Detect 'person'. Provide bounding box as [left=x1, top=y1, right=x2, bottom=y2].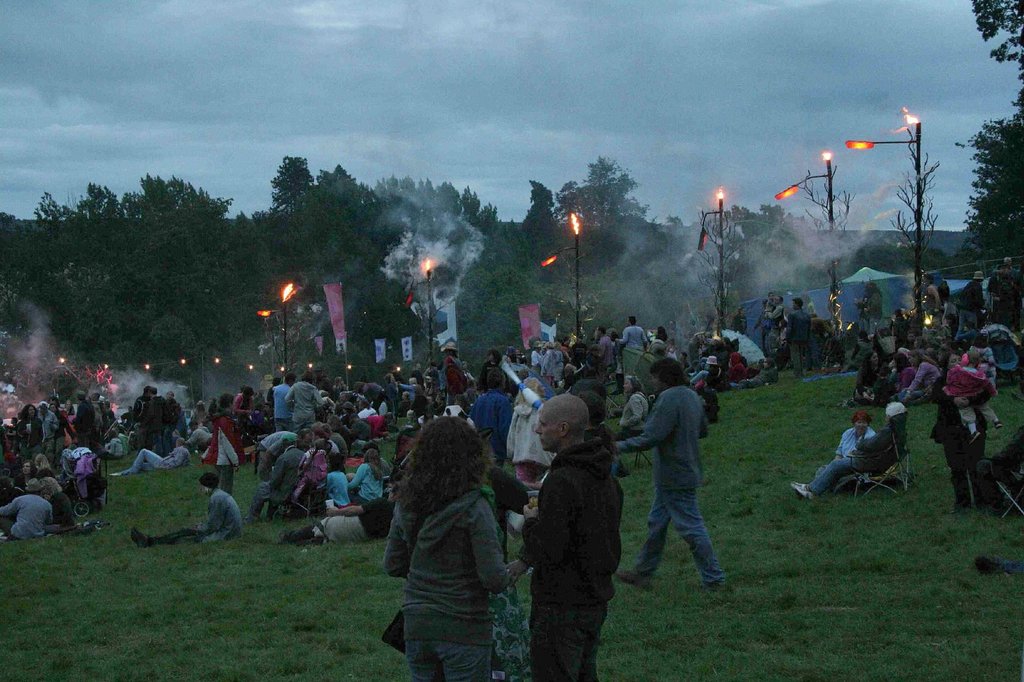
[left=925, top=348, right=999, bottom=518].
